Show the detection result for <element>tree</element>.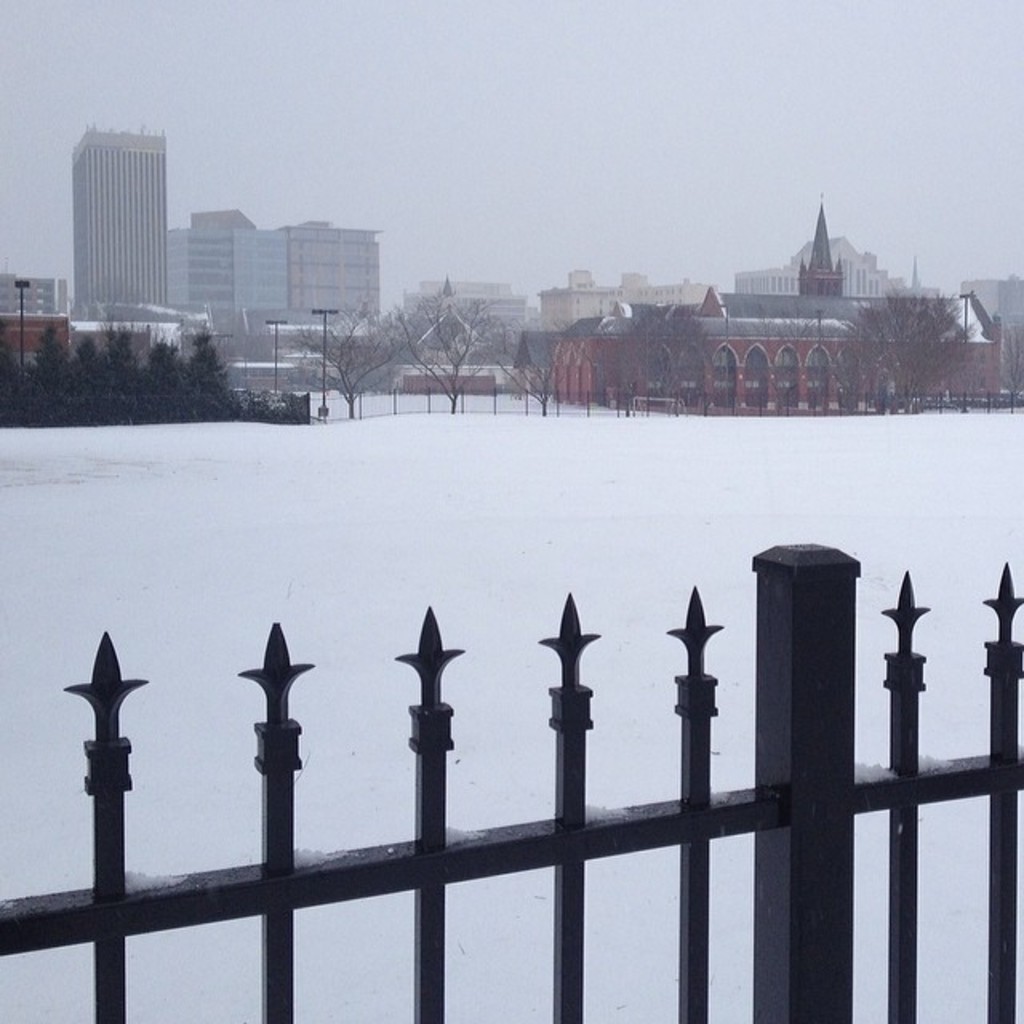
(x1=358, y1=278, x2=522, y2=416).
